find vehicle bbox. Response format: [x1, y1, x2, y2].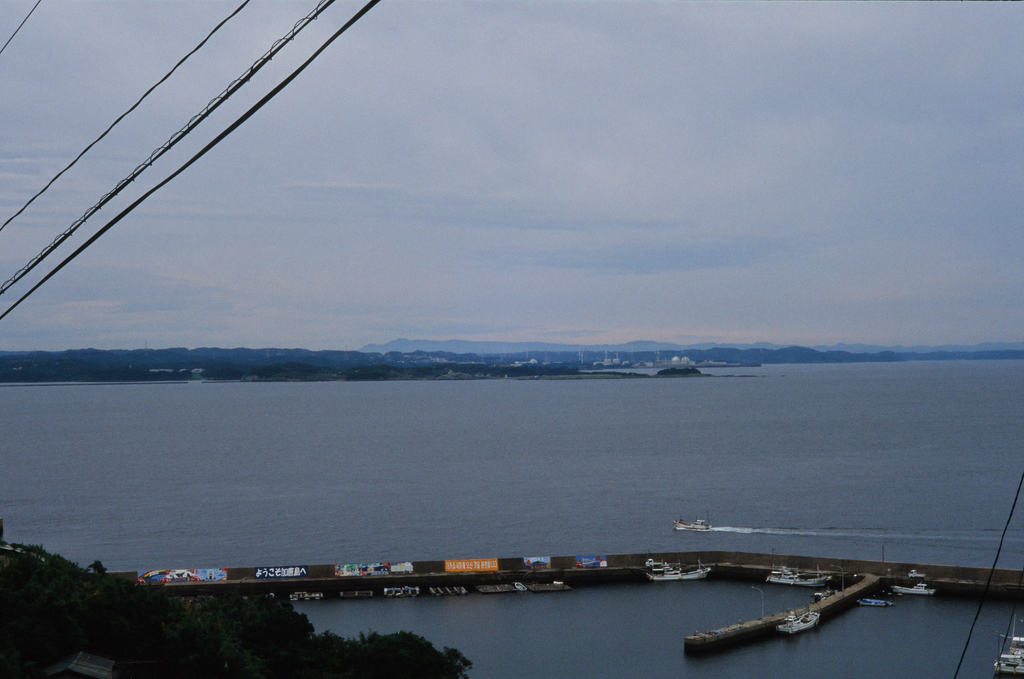
[771, 564, 832, 581].
